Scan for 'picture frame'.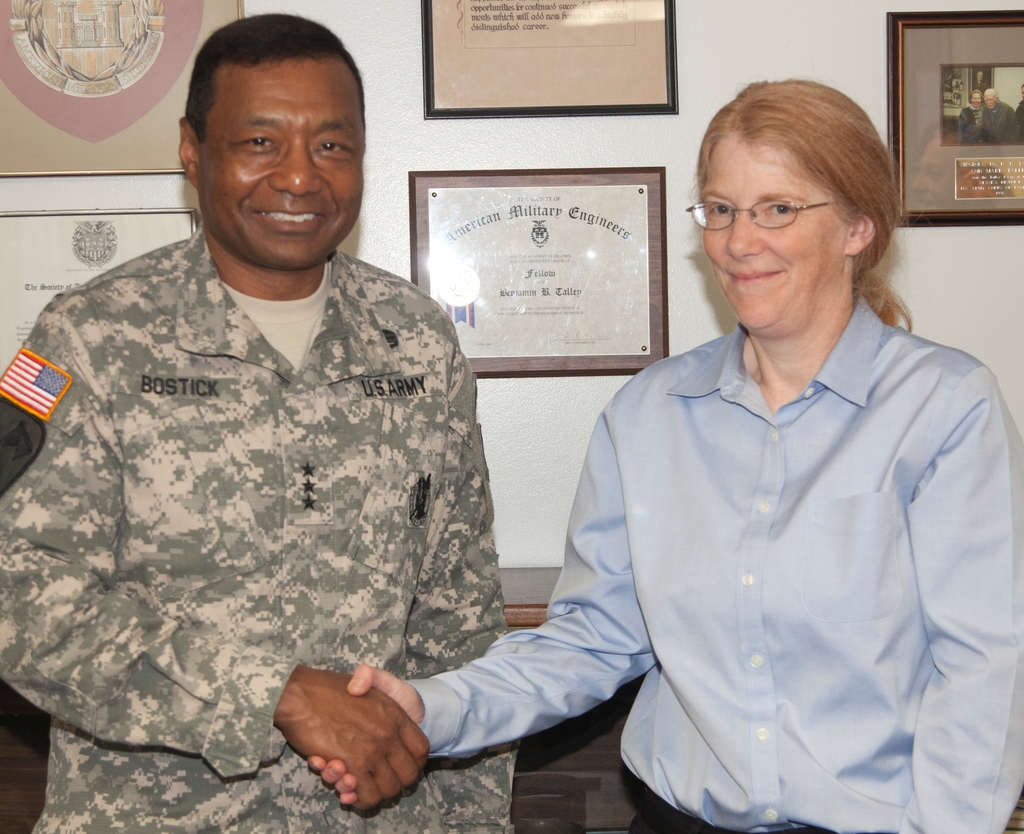
Scan result: detection(0, 0, 252, 179).
